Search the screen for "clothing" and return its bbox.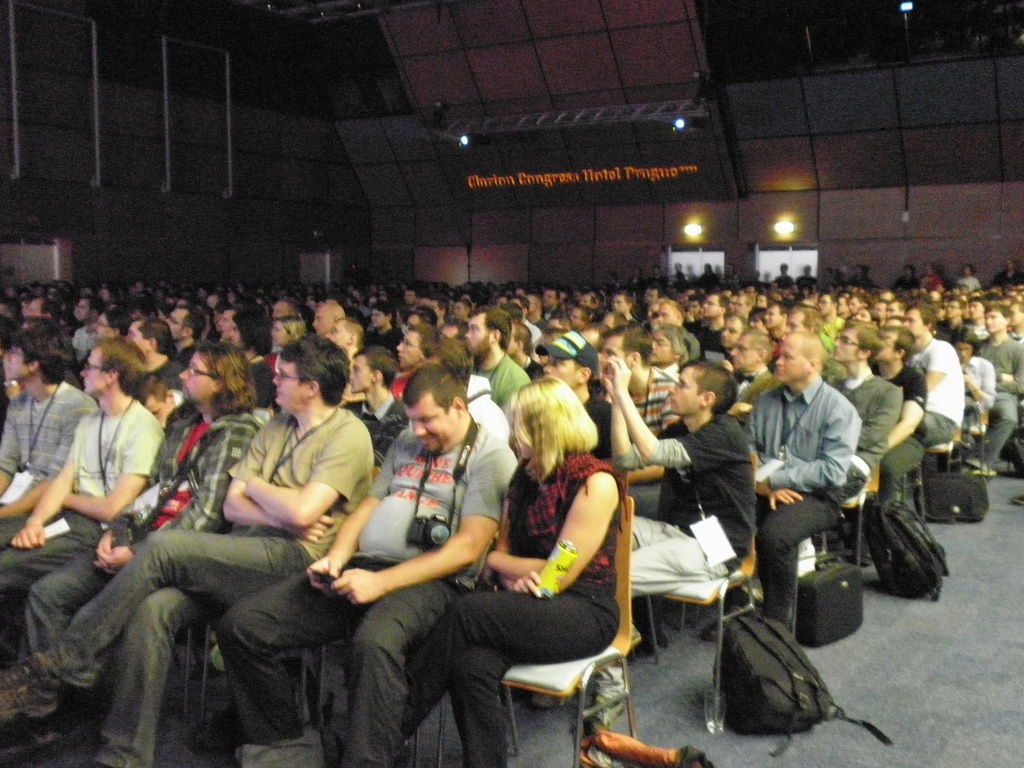
Found: 0,393,170,602.
